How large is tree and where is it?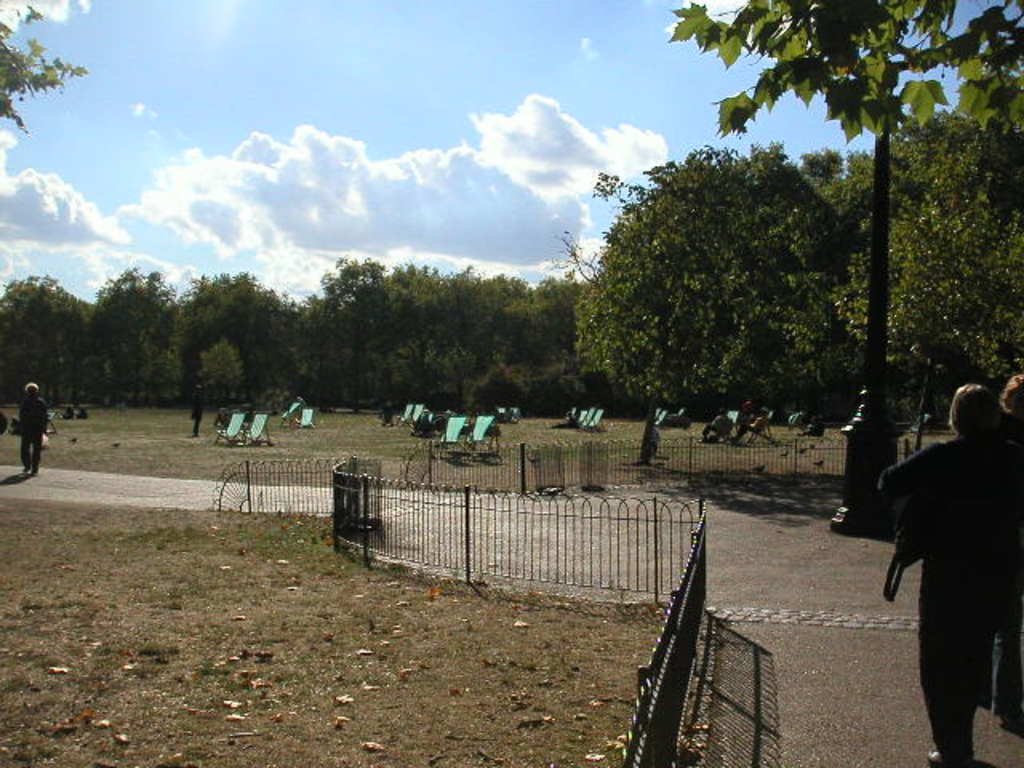
Bounding box: locate(0, 261, 88, 430).
